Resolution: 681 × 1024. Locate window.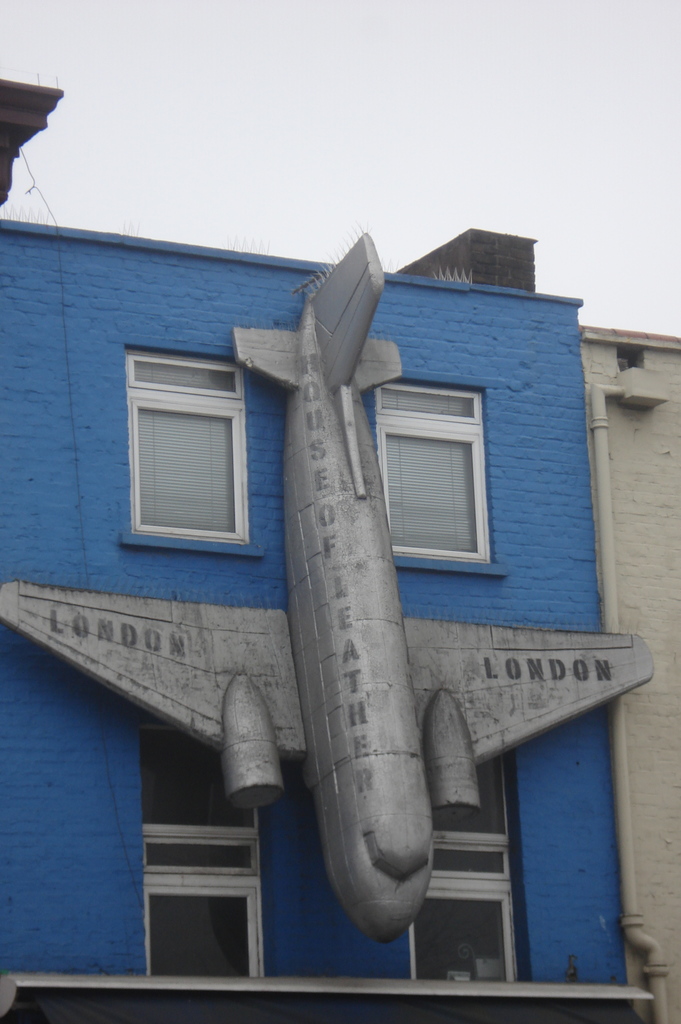
363,380,511,569.
